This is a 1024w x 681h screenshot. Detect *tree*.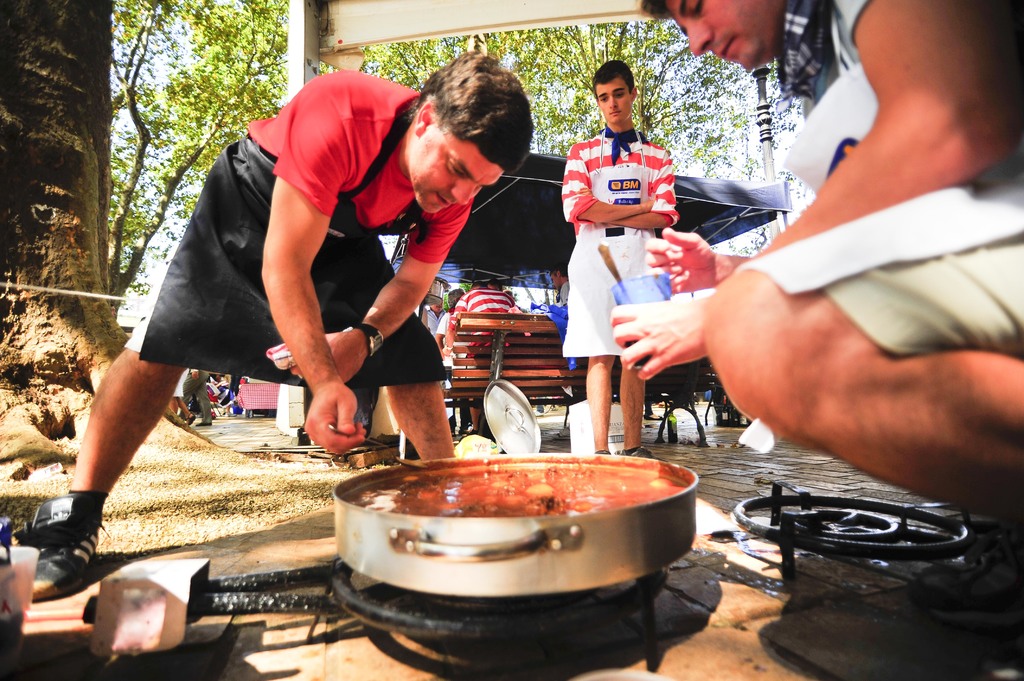
detection(103, 1, 627, 371).
